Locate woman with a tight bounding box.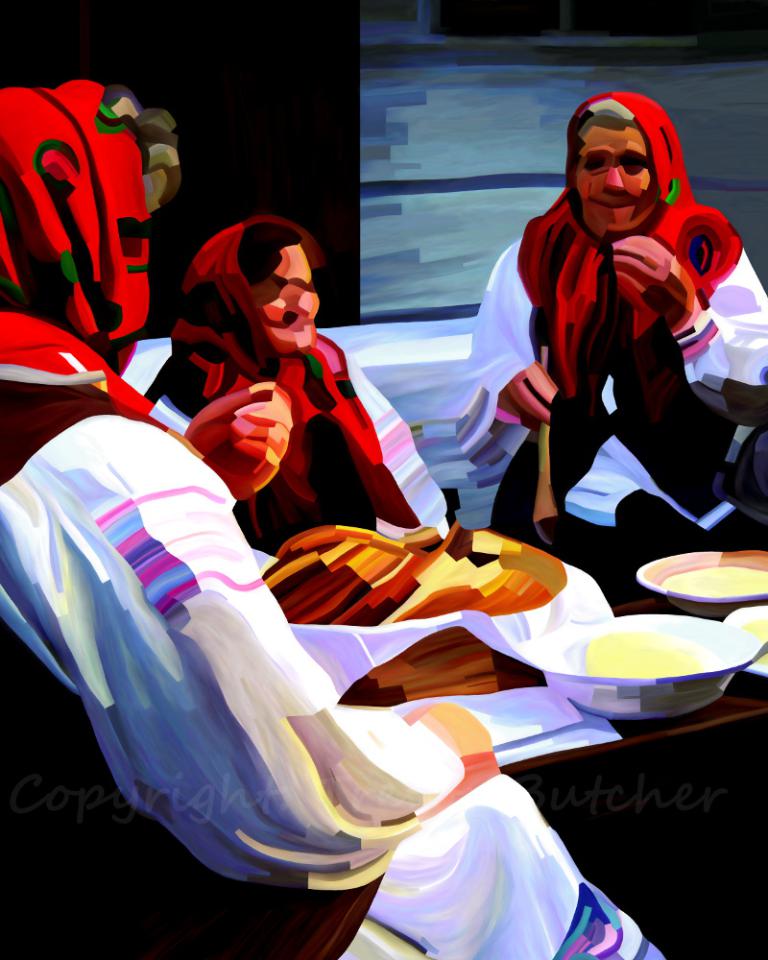
box=[144, 213, 622, 655].
